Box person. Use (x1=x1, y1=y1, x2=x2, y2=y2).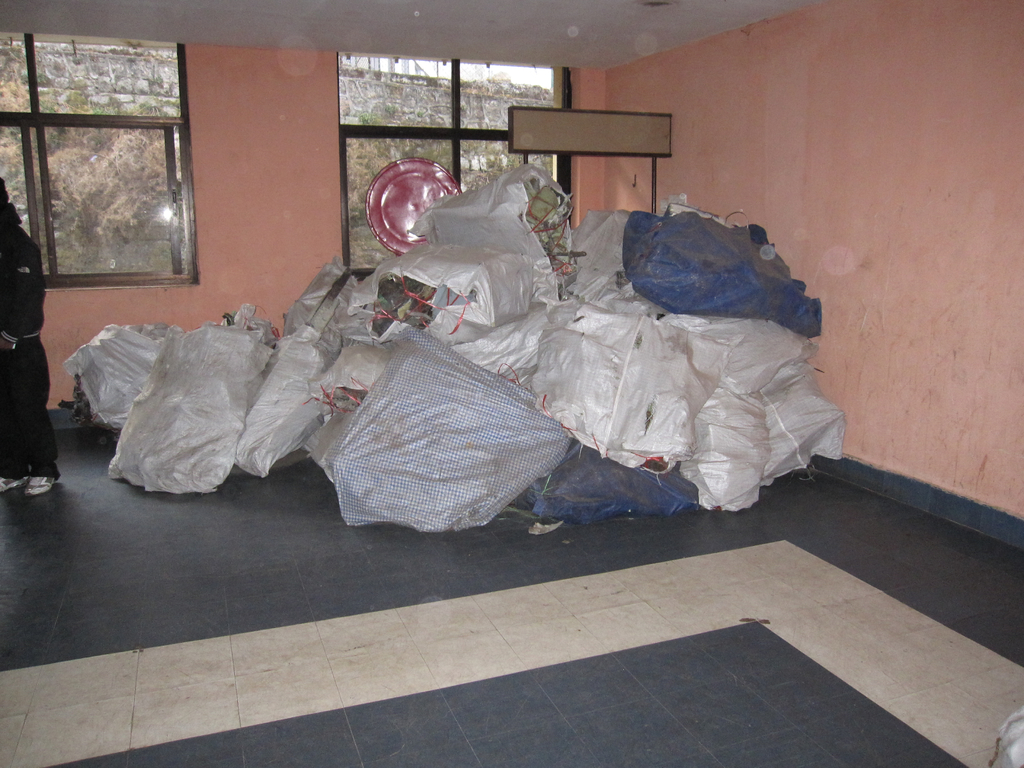
(x1=0, y1=177, x2=46, y2=493).
